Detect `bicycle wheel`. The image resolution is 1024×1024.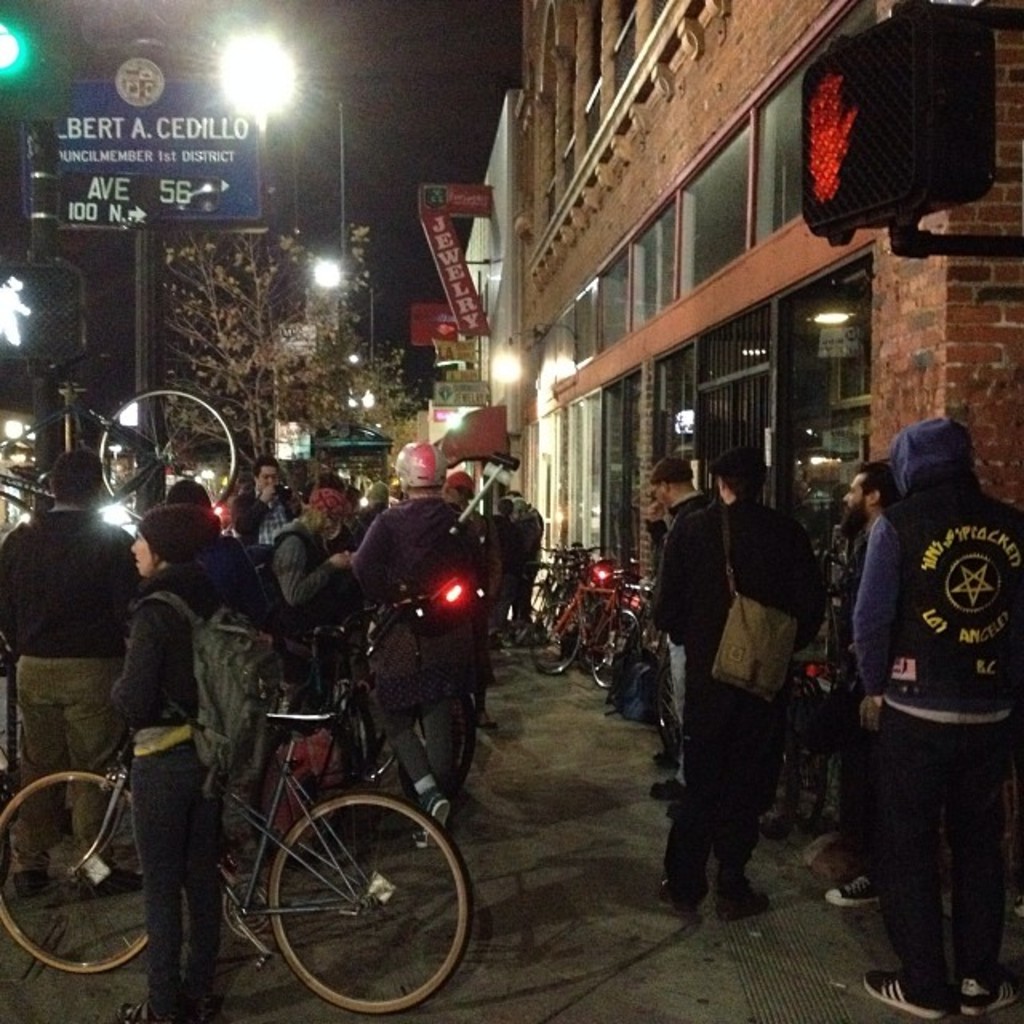
(left=653, top=662, right=683, bottom=765).
